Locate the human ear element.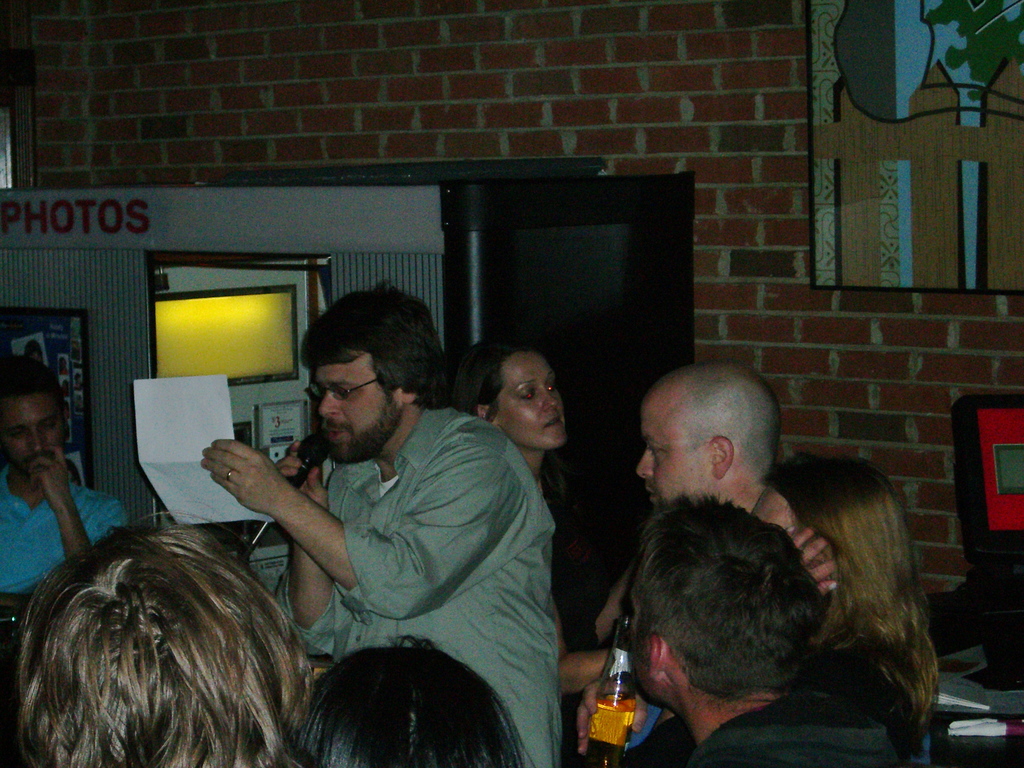
Element bbox: box(645, 630, 666, 676).
